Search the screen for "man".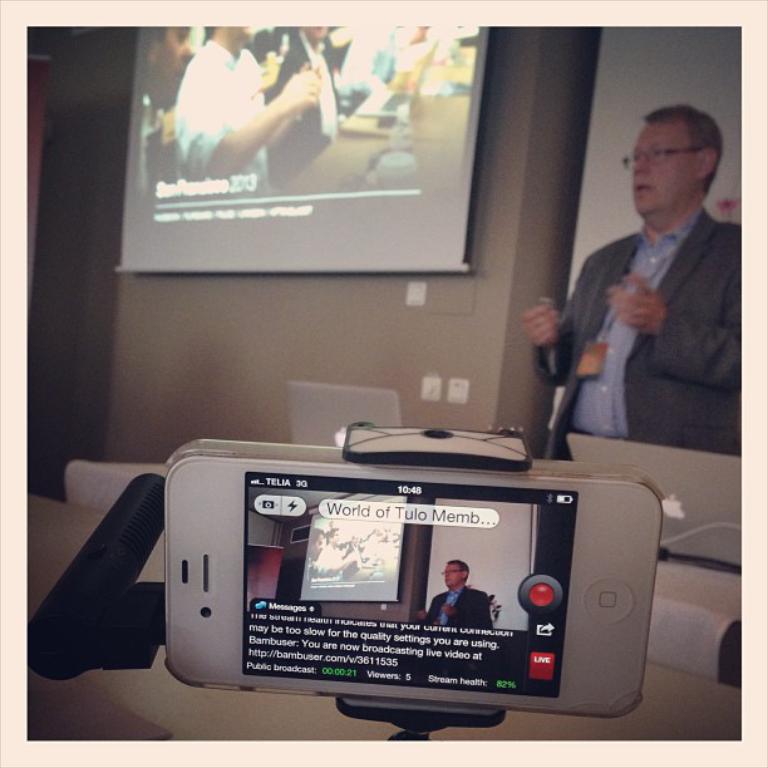
Found at left=252, top=24, right=355, bottom=192.
